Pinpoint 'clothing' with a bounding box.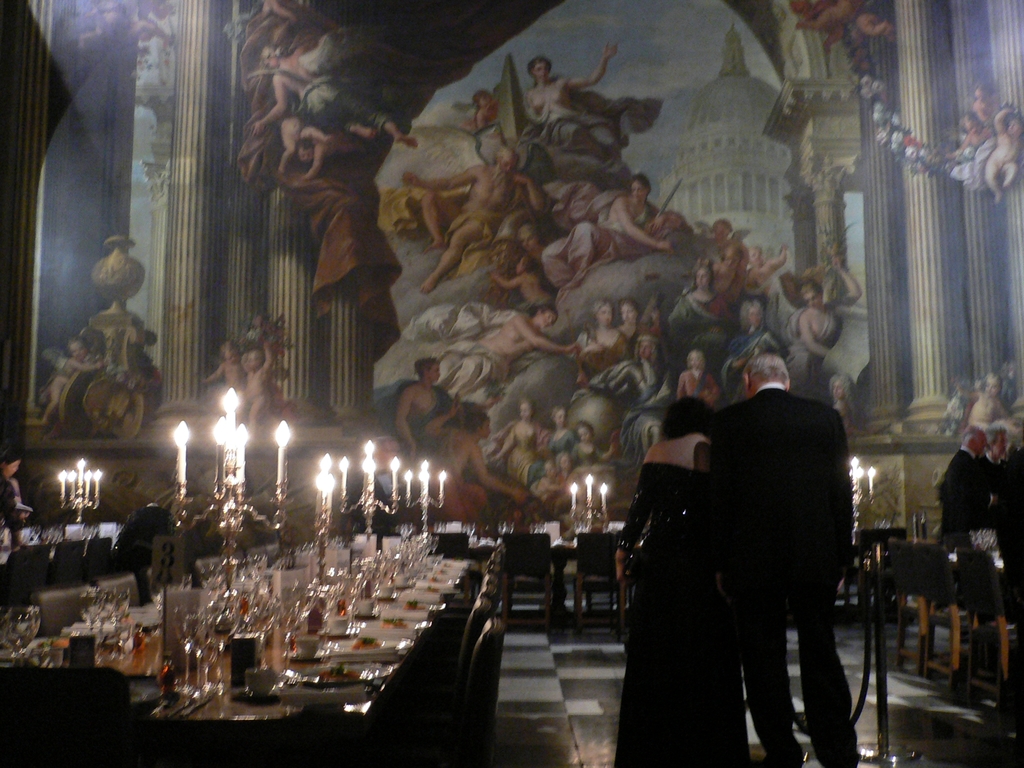
box=[726, 323, 786, 368].
